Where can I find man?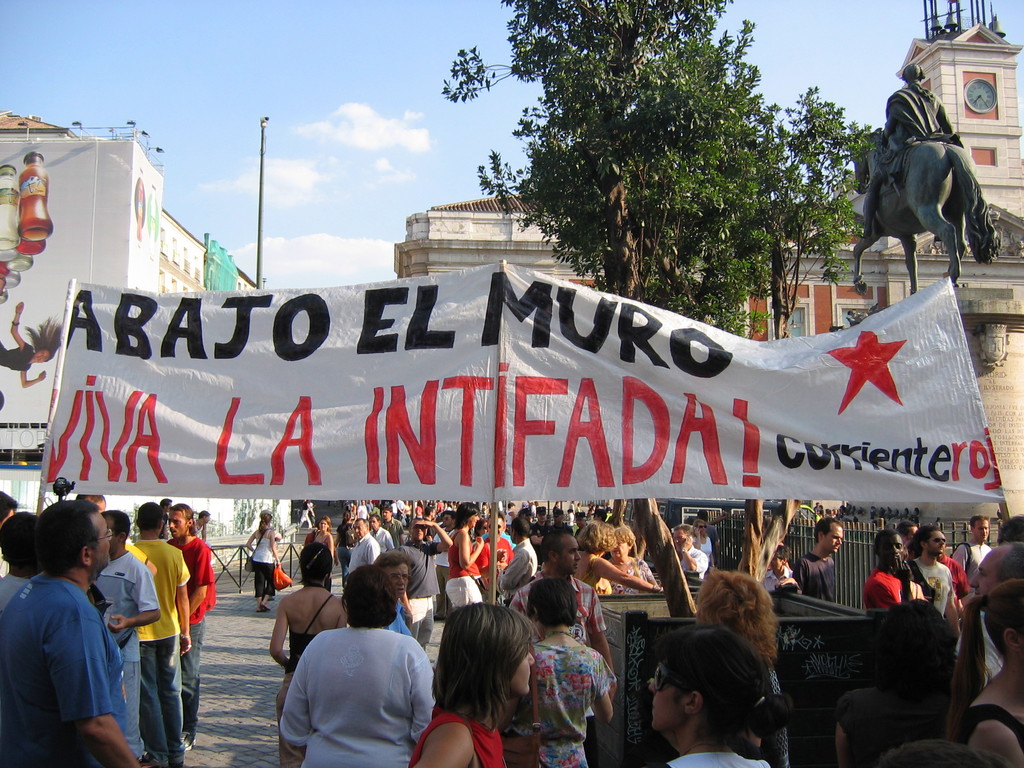
You can find it at (494, 517, 536, 596).
